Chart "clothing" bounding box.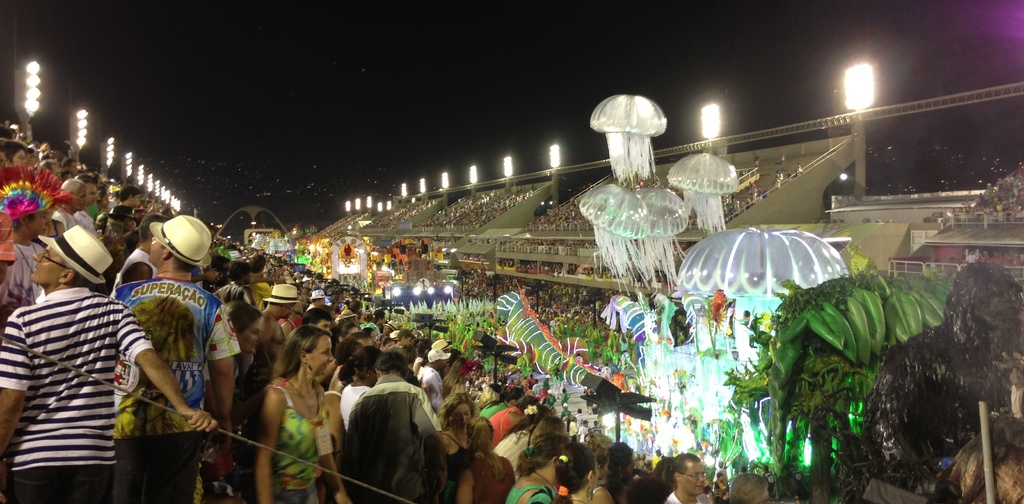
Charted: left=268, top=382, right=323, bottom=503.
